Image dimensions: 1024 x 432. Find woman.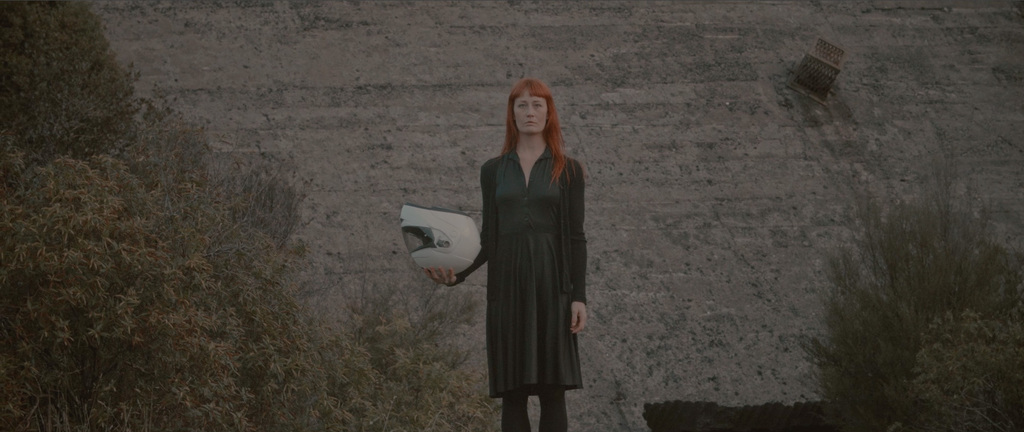
463, 79, 596, 431.
